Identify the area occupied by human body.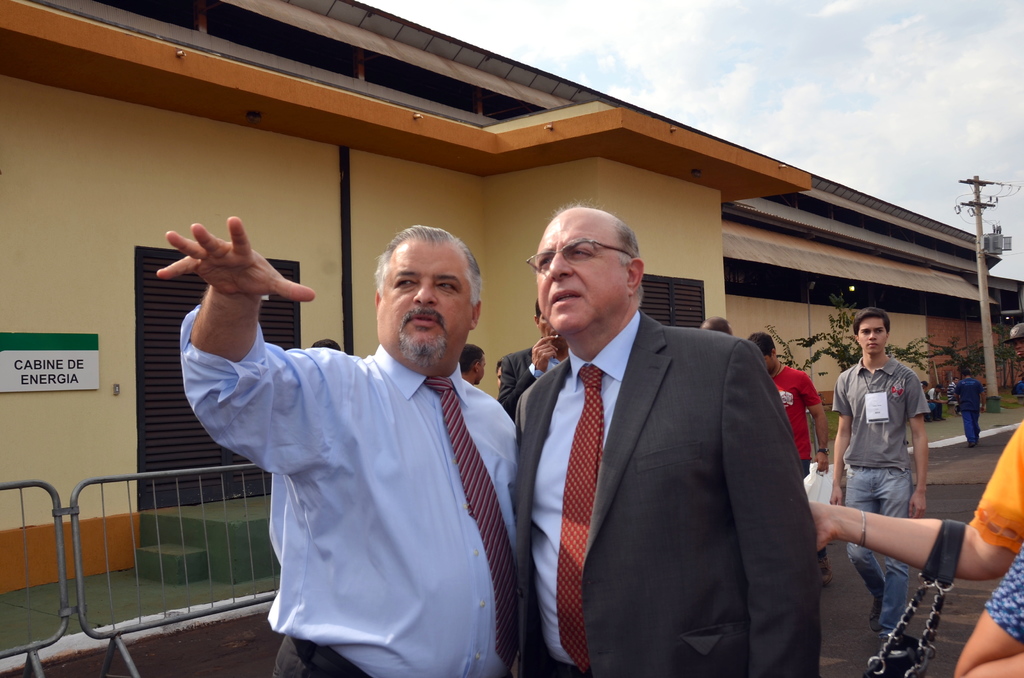
Area: locate(956, 553, 1023, 677).
